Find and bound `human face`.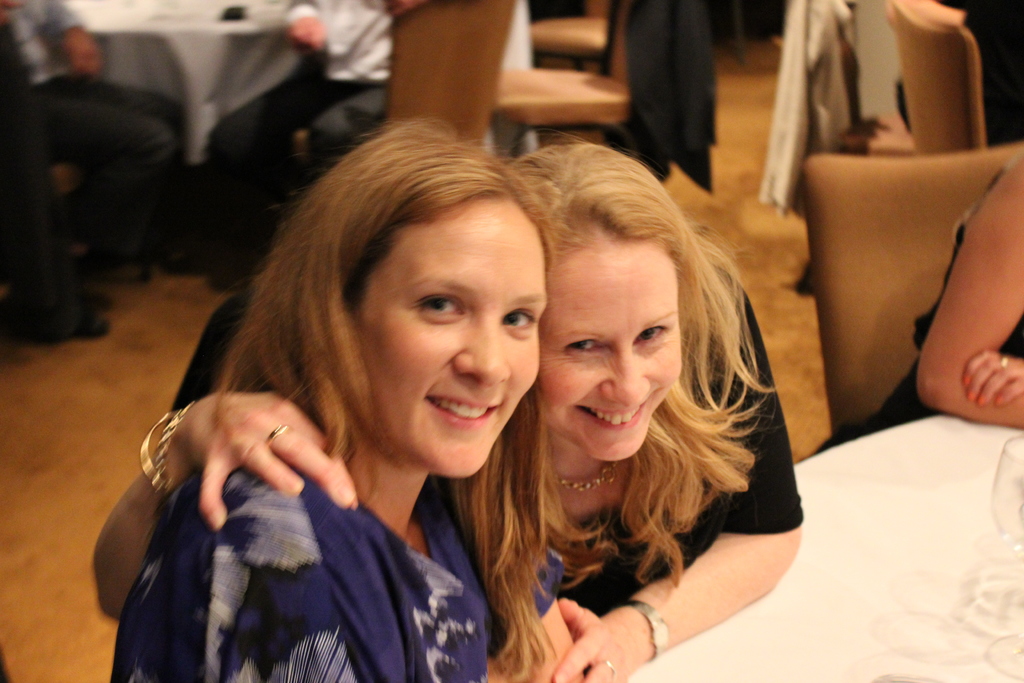
Bound: {"x1": 532, "y1": 238, "x2": 684, "y2": 463}.
